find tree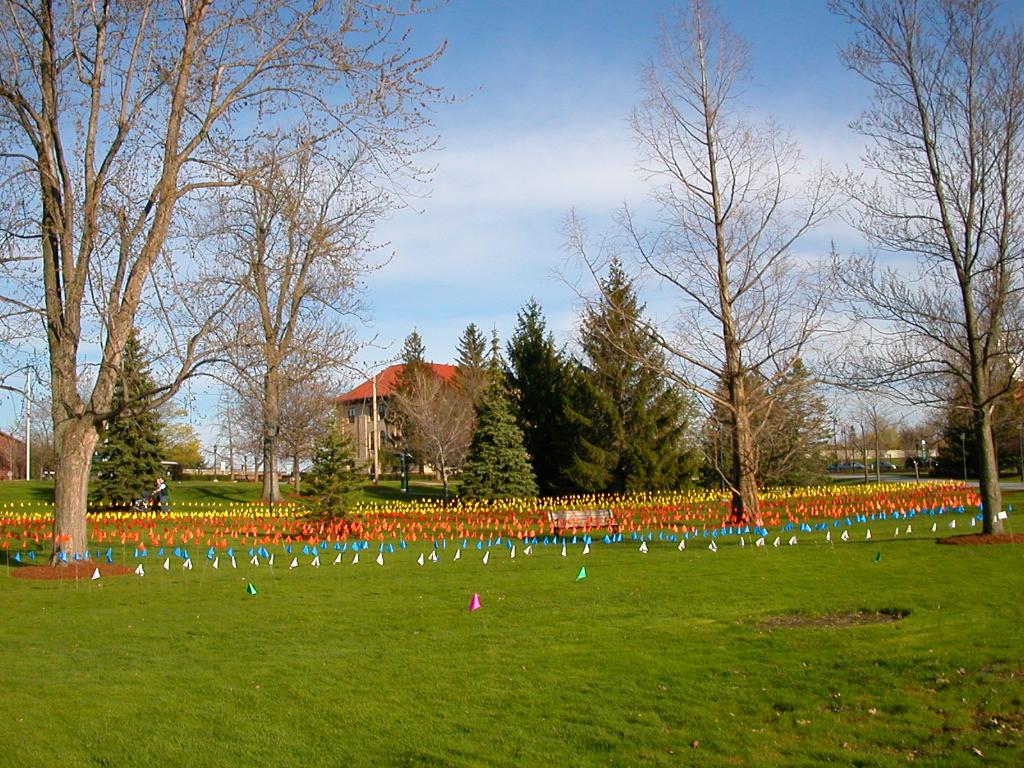
829, 0, 1023, 538
